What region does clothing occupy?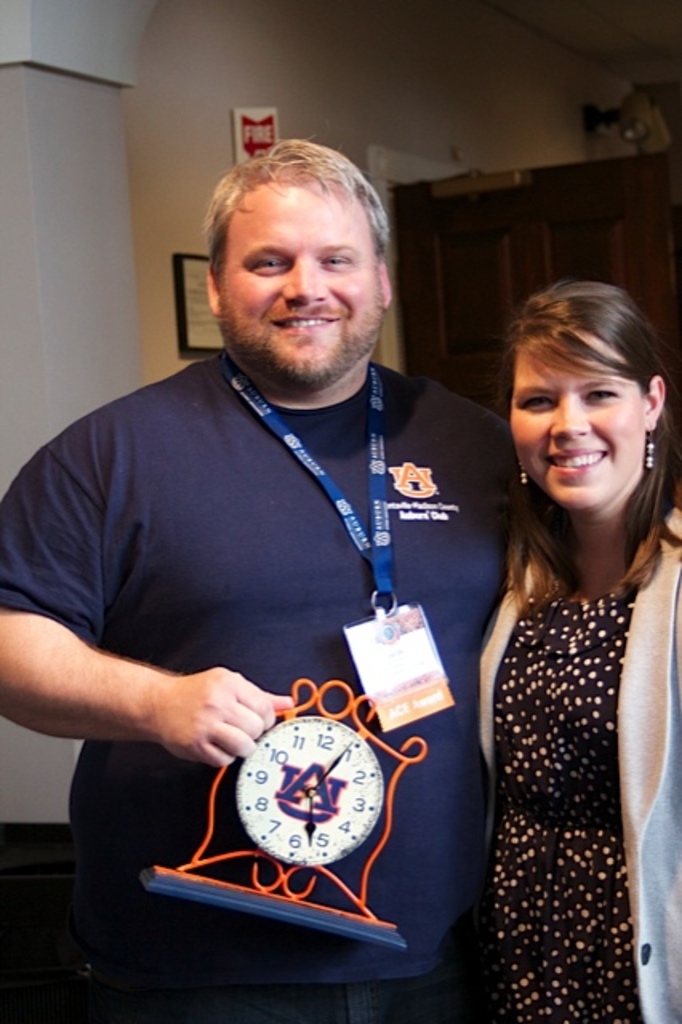
detection(477, 496, 680, 1022).
